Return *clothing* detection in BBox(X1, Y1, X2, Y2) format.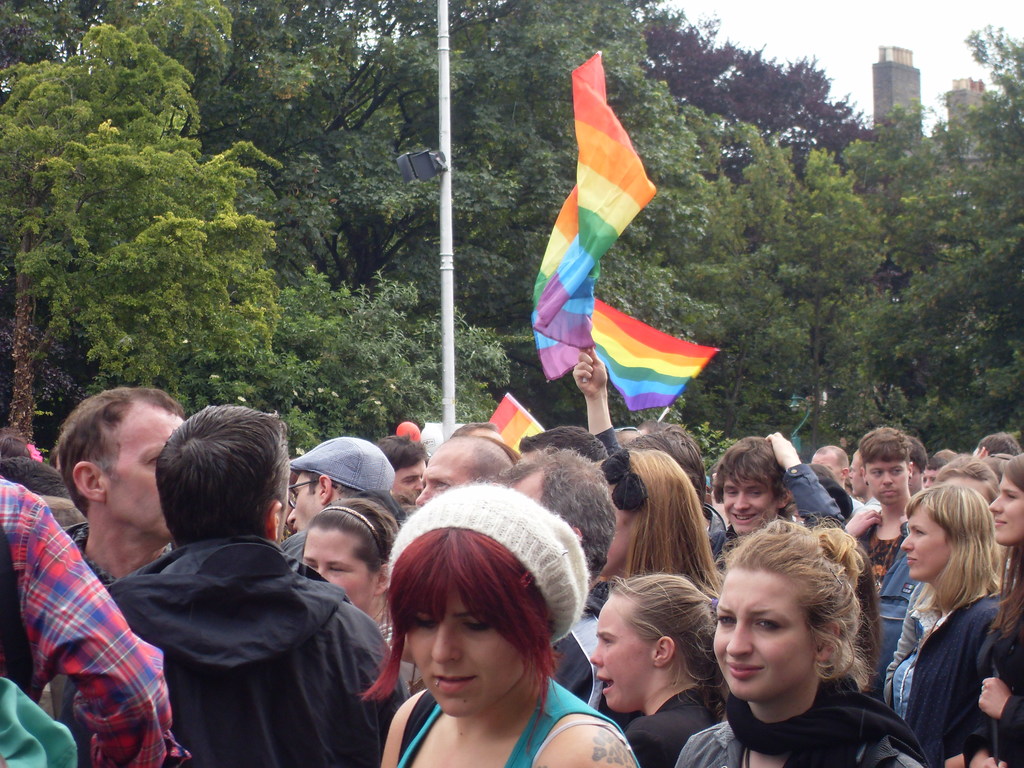
BBox(397, 673, 644, 767).
